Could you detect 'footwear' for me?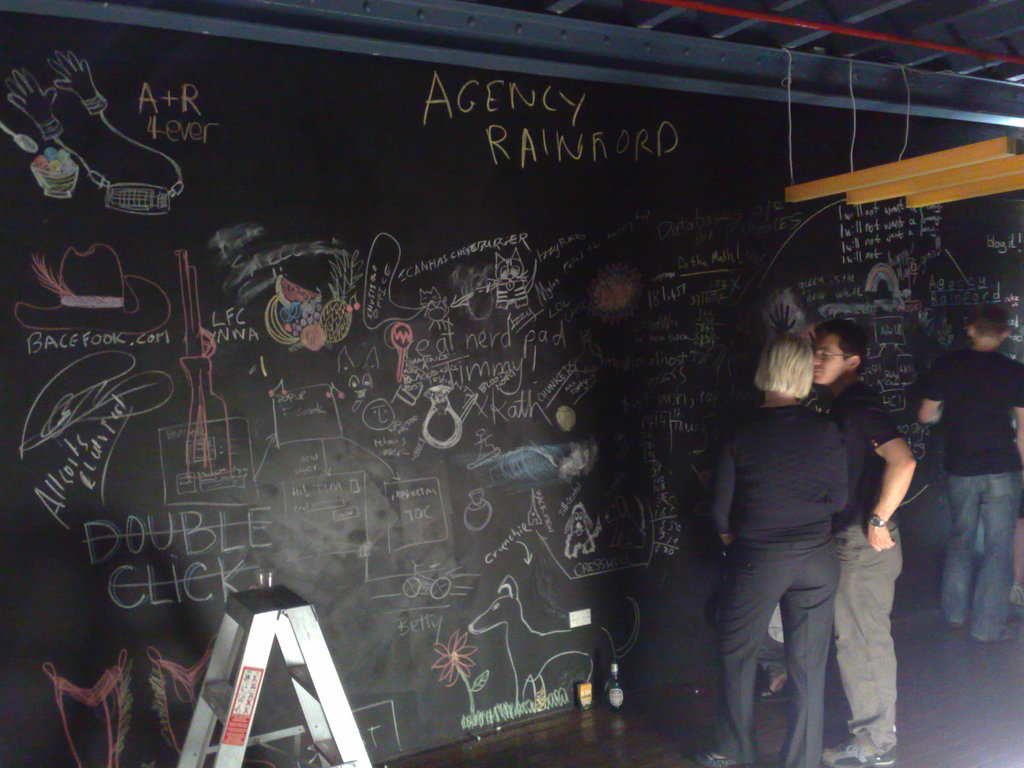
Detection result: region(823, 733, 897, 767).
